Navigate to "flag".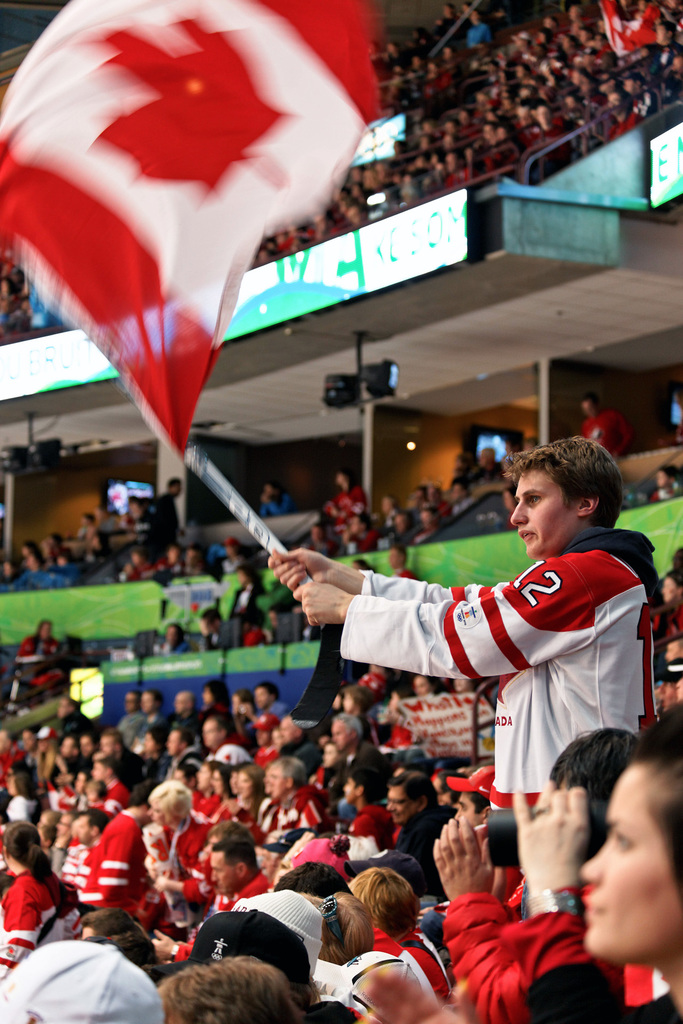
Navigation target: (left=604, top=0, right=664, bottom=61).
